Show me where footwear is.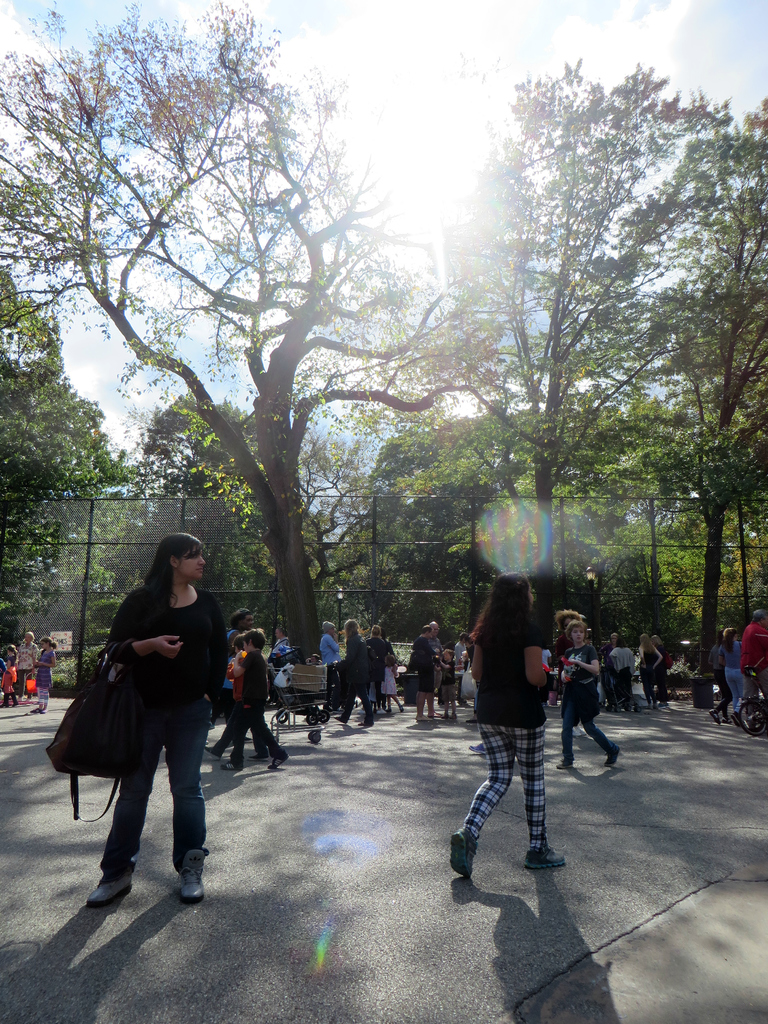
footwear is at (324,707,332,711).
